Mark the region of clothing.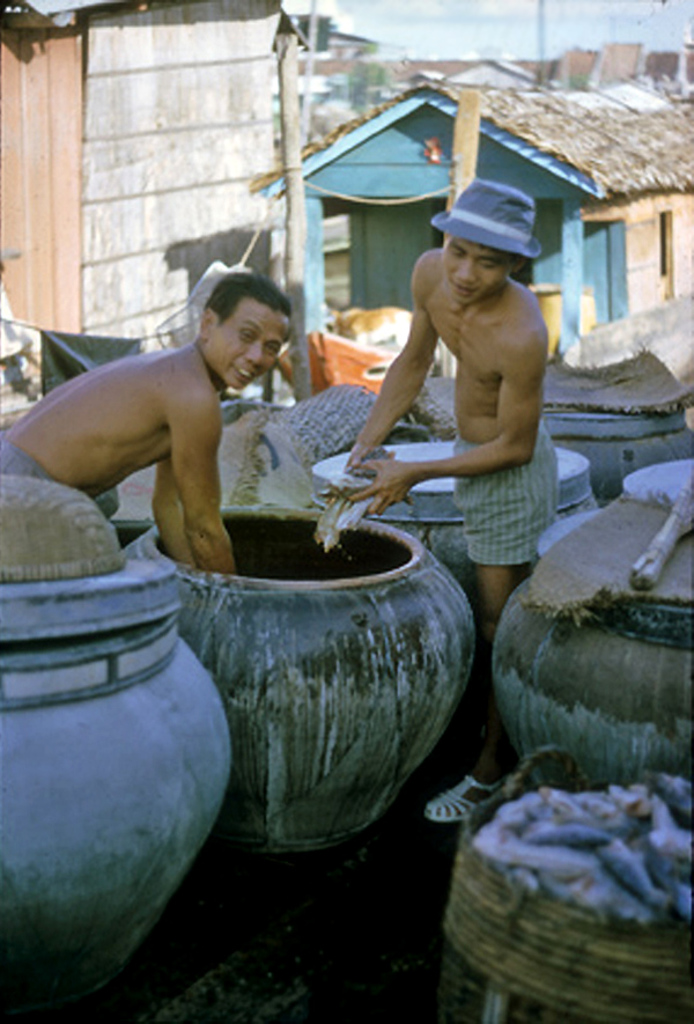
Region: (0,434,59,478).
